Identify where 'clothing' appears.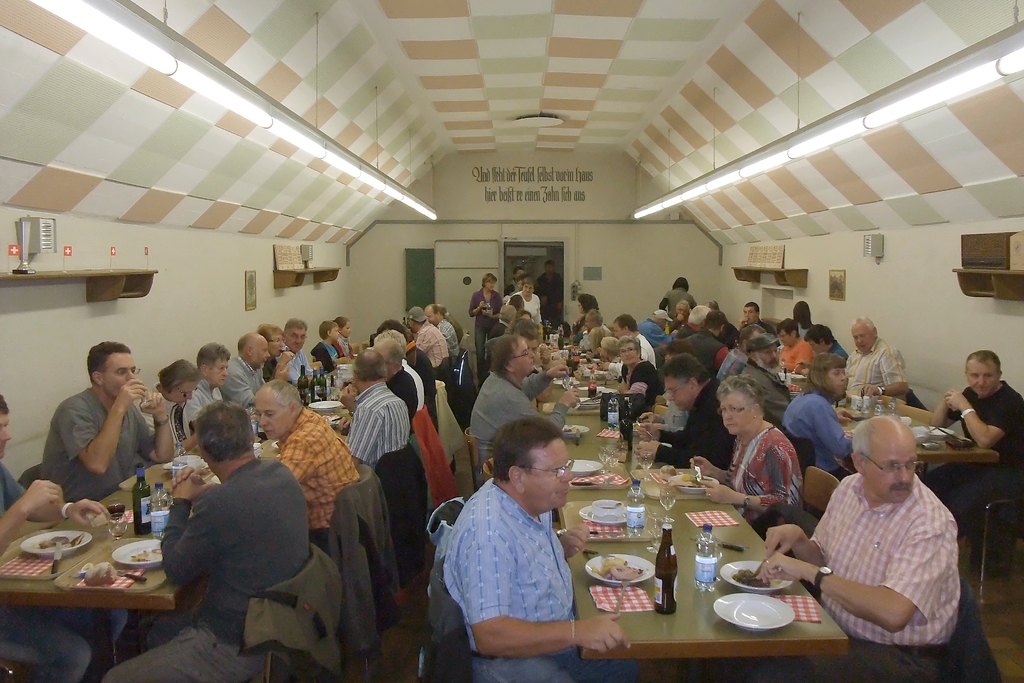
Appears at locate(433, 463, 598, 662).
